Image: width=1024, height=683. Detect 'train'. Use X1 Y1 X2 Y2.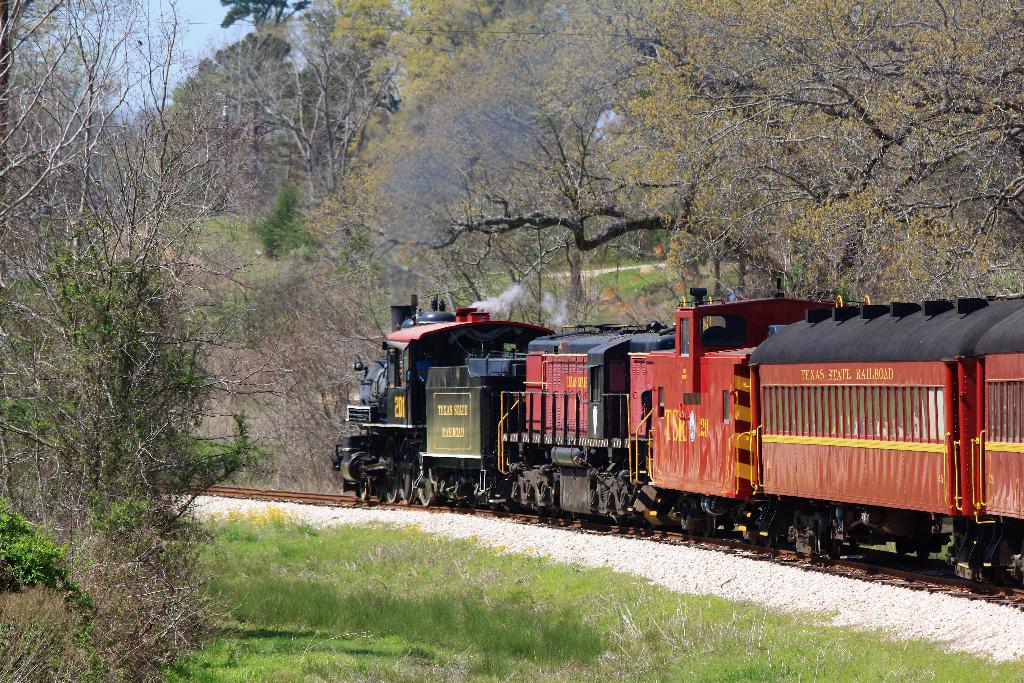
333 288 1023 585.
